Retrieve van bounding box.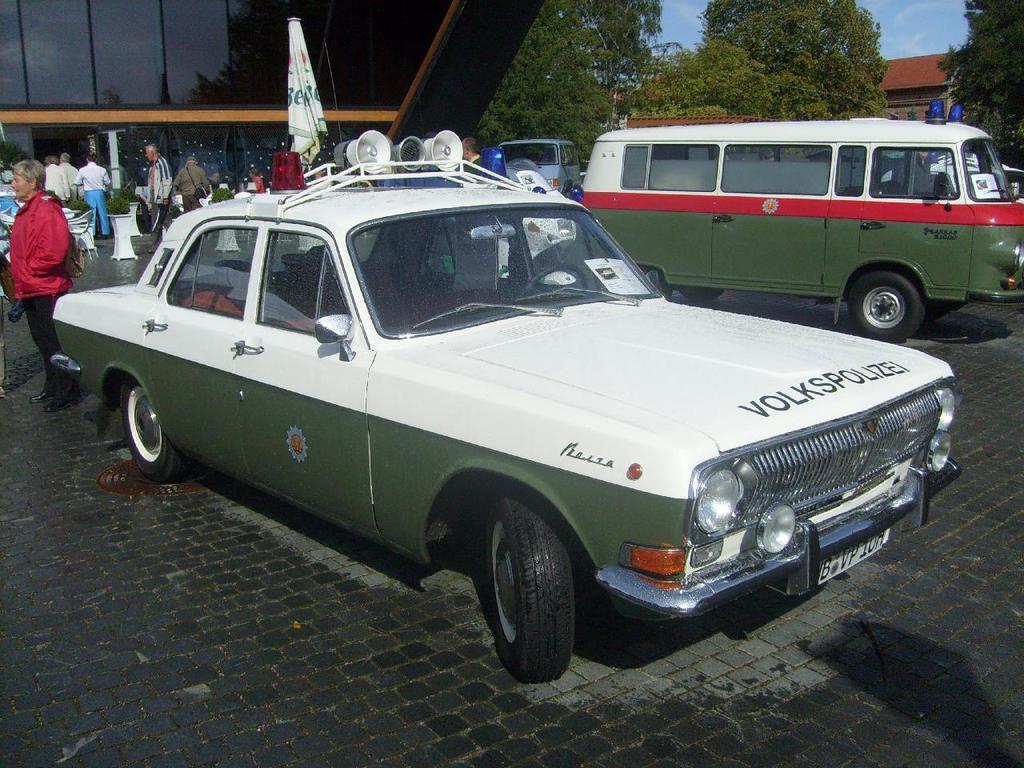
Bounding box: rect(577, 94, 1023, 344).
